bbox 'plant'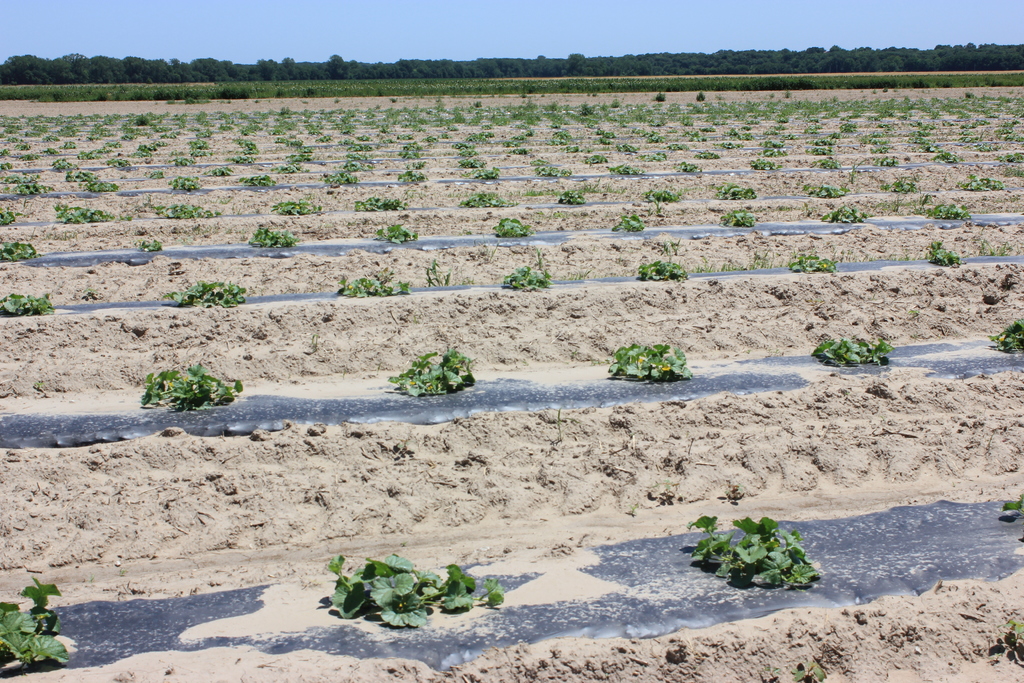
<bbox>166, 204, 218, 216</bbox>
